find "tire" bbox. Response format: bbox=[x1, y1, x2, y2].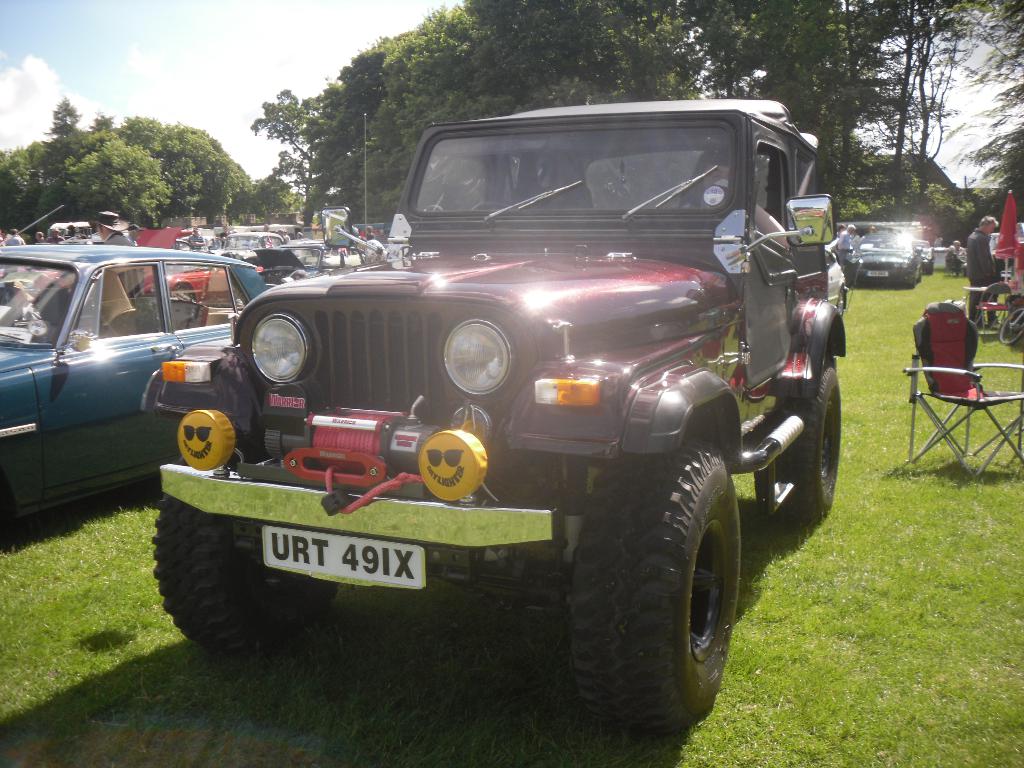
bbox=[897, 261, 917, 294].
